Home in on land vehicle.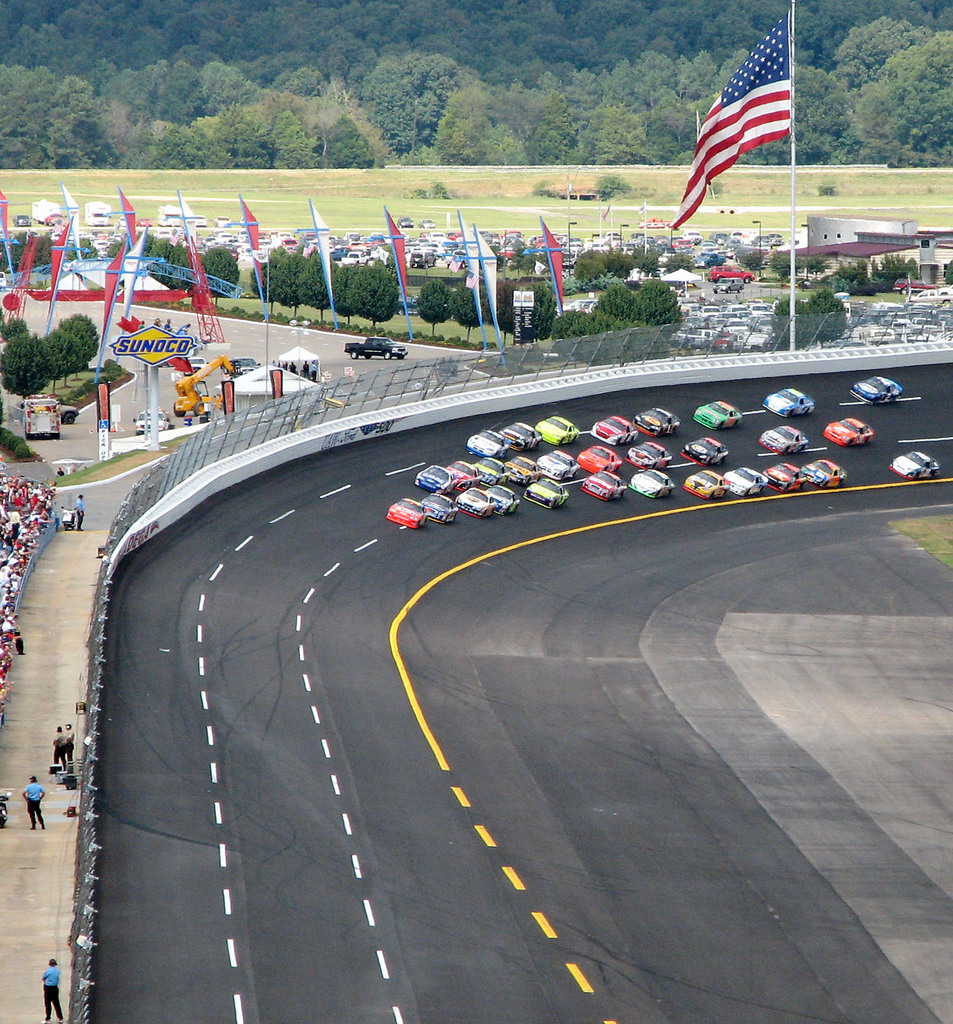
Homed in at region(847, 373, 905, 404).
